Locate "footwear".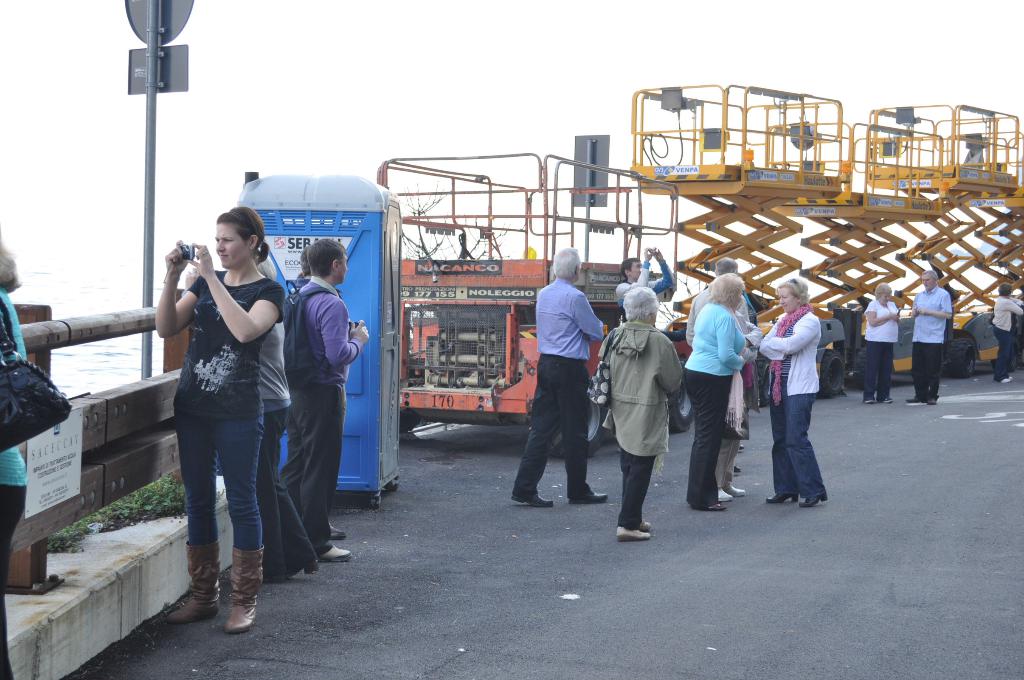
Bounding box: Rect(158, 538, 223, 622).
